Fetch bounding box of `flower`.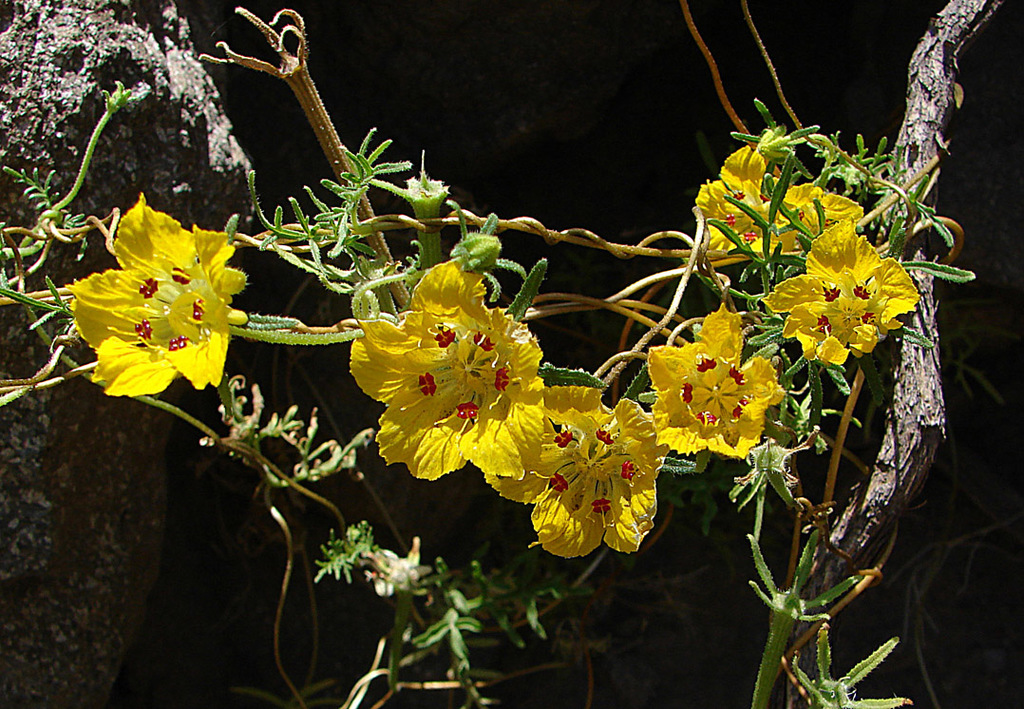
Bbox: (483, 385, 668, 556).
